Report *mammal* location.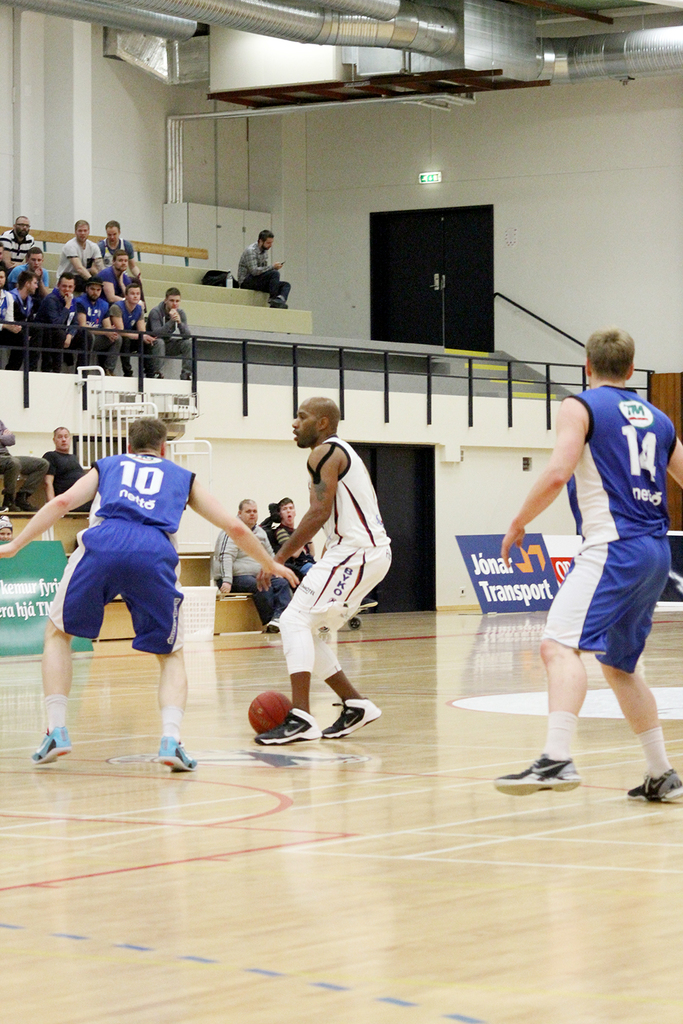
Report: [266,499,318,580].
